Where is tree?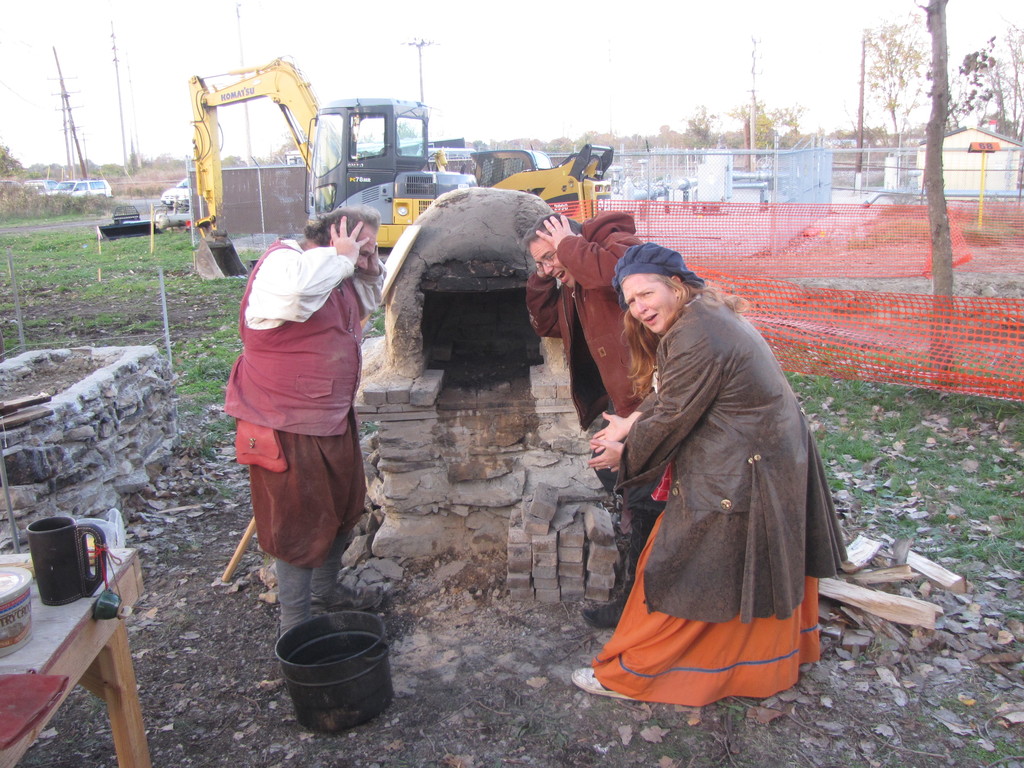
(left=858, top=16, right=915, bottom=146).
